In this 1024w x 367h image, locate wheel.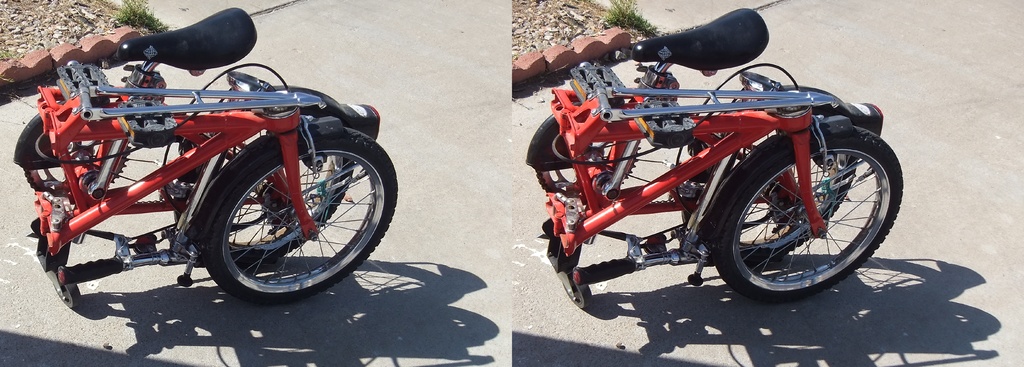
Bounding box: x1=666, y1=78, x2=860, y2=257.
